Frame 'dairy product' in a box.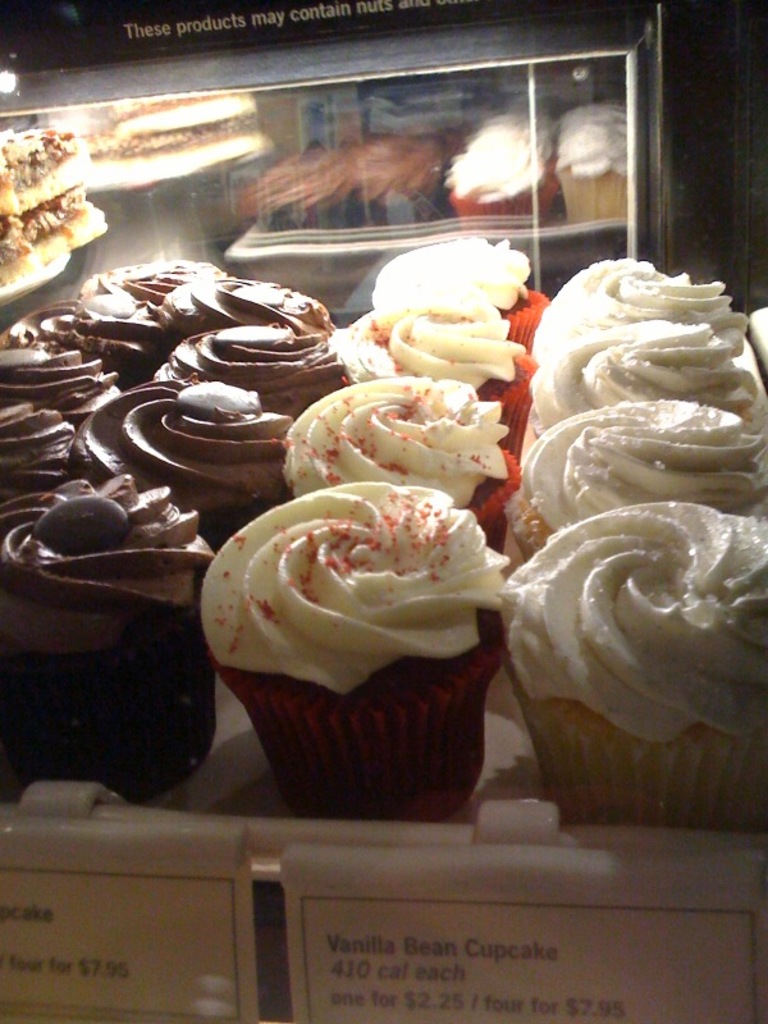
{"left": 535, "top": 261, "right": 762, "bottom": 361}.
